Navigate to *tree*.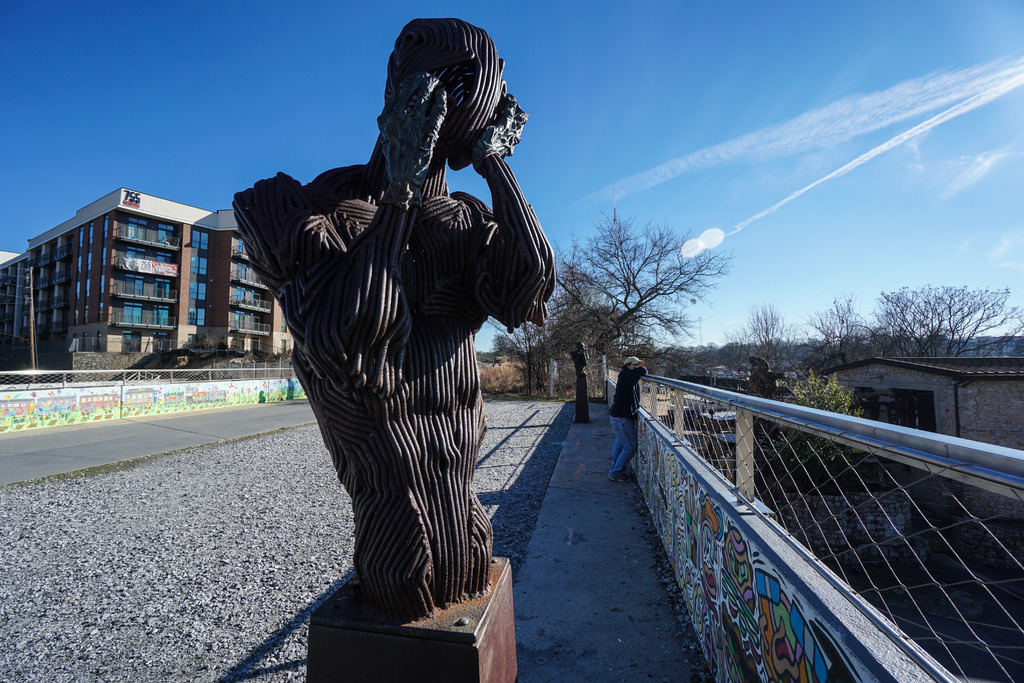
Navigation target: Rect(743, 304, 790, 373).
